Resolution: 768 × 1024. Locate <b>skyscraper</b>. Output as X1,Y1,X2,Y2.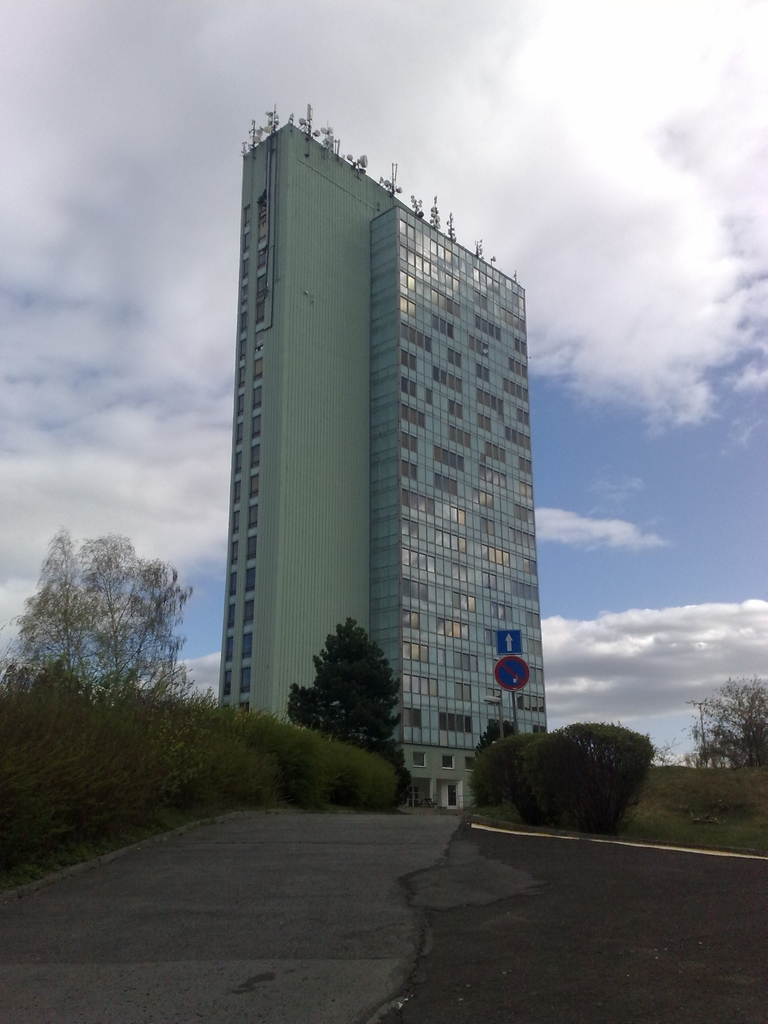
211,111,548,805.
